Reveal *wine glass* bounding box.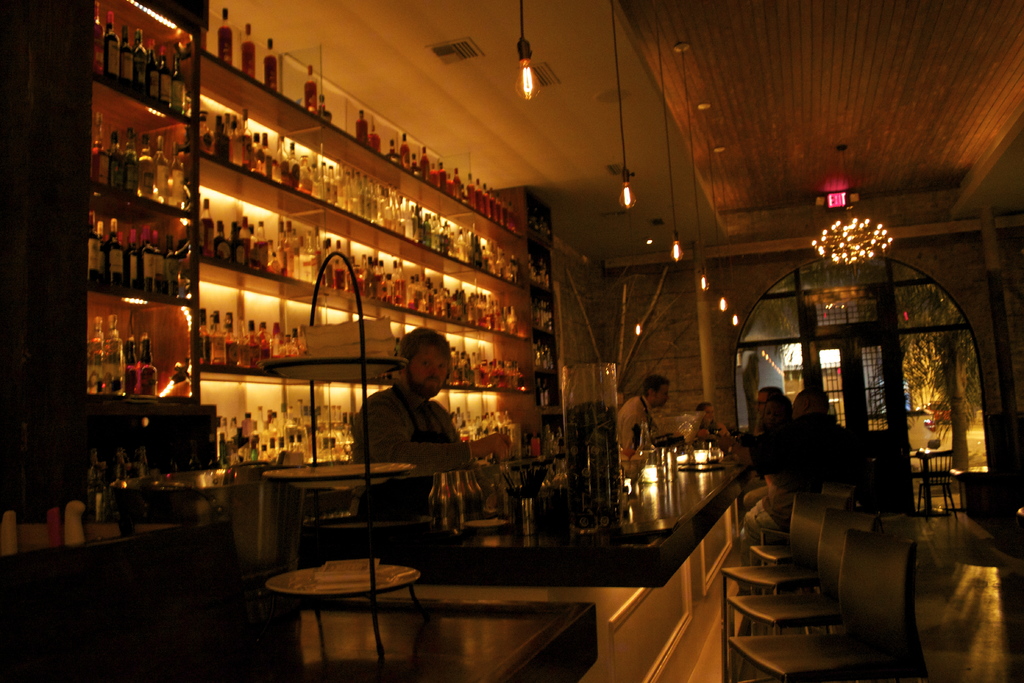
Revealed: 463/466/484/503.
